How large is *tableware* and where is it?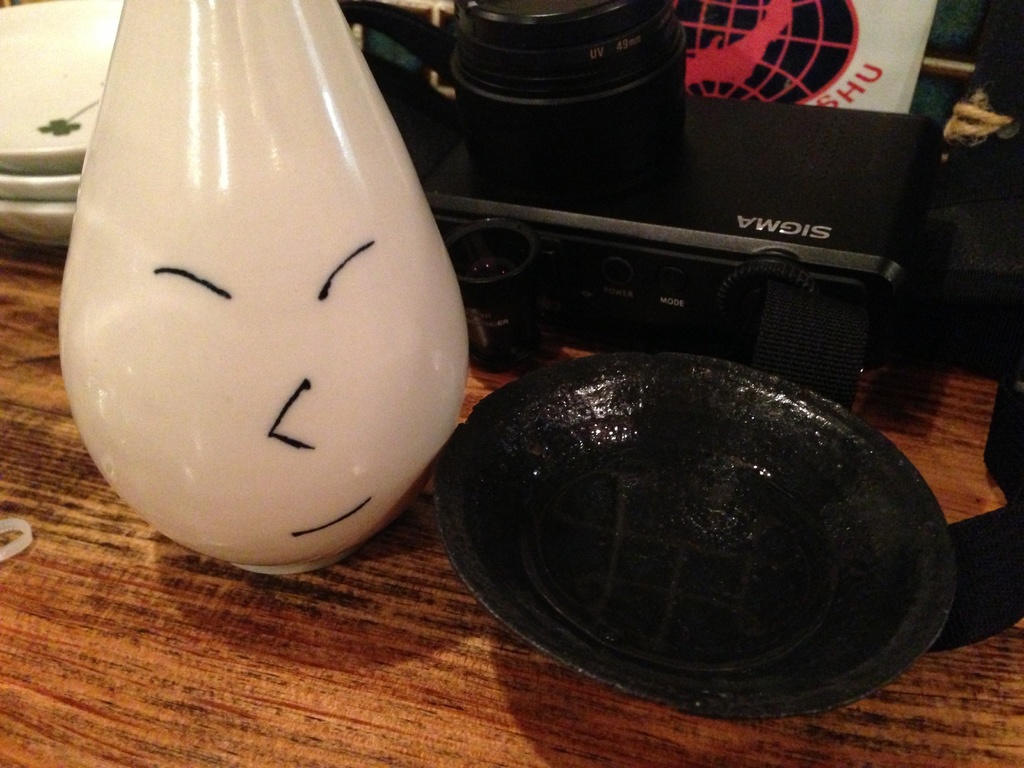
Bounding box: locate(432, 352, 959, 730).
